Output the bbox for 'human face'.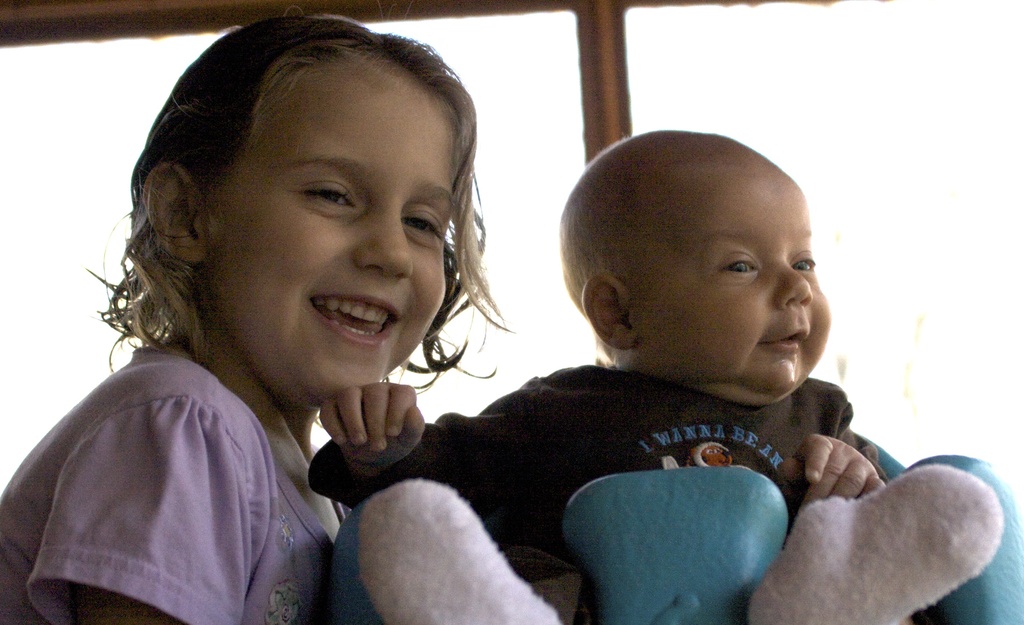
box(209, 47, 452, 414).
